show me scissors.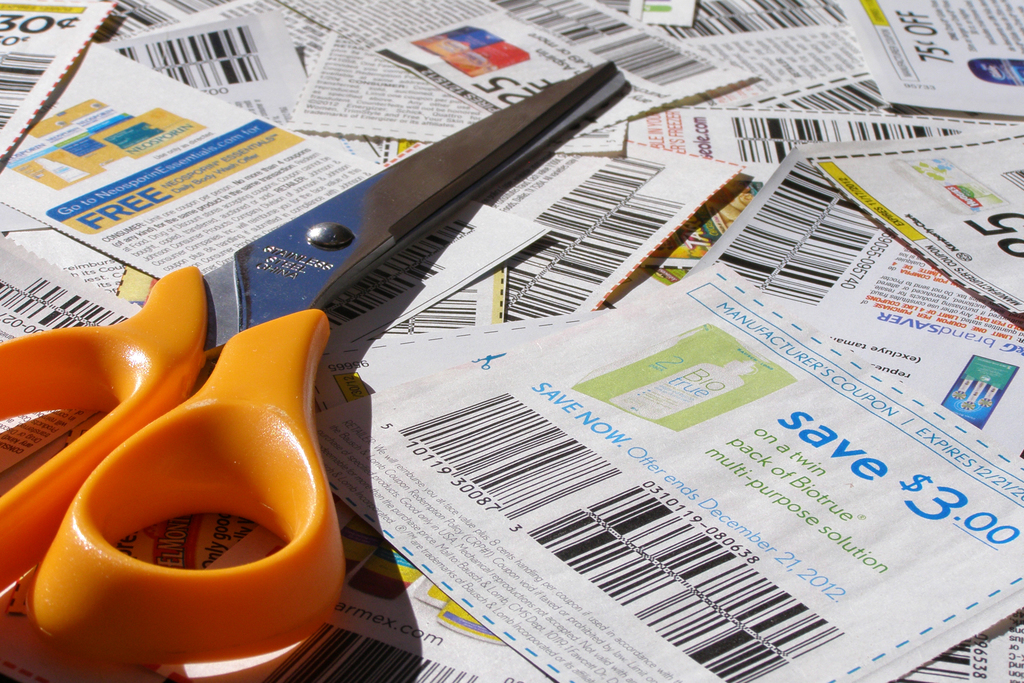
scissors is here: select_region(0, 58, 626, 682).
